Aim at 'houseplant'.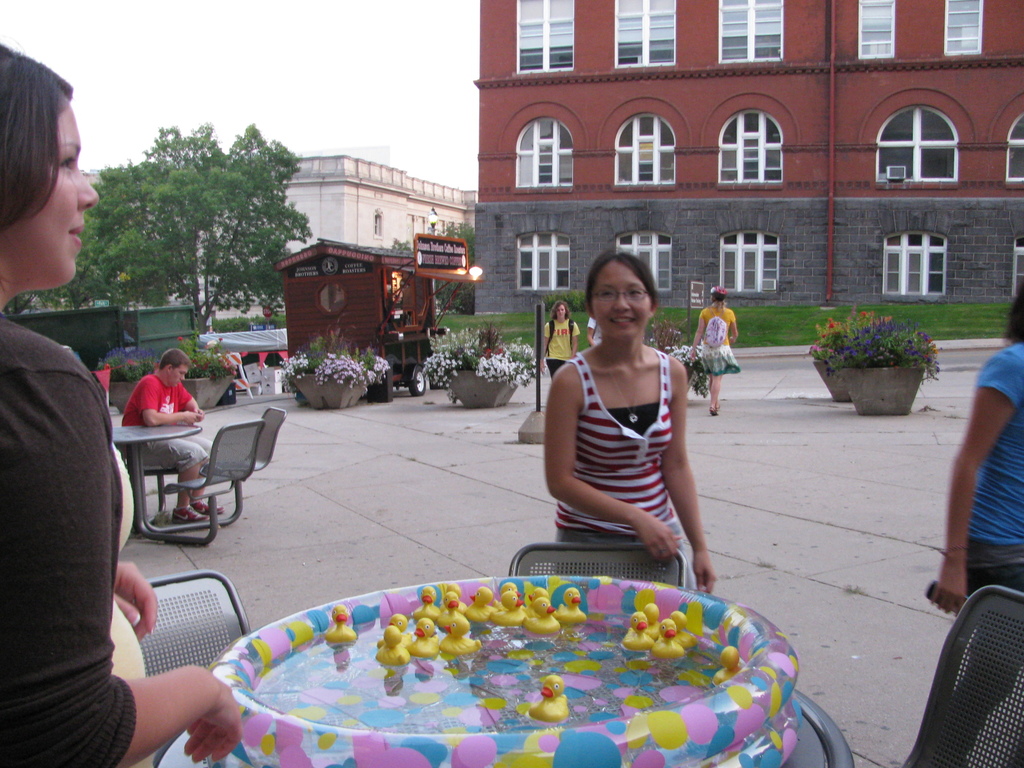
Aimed at 283:336:392:404.
